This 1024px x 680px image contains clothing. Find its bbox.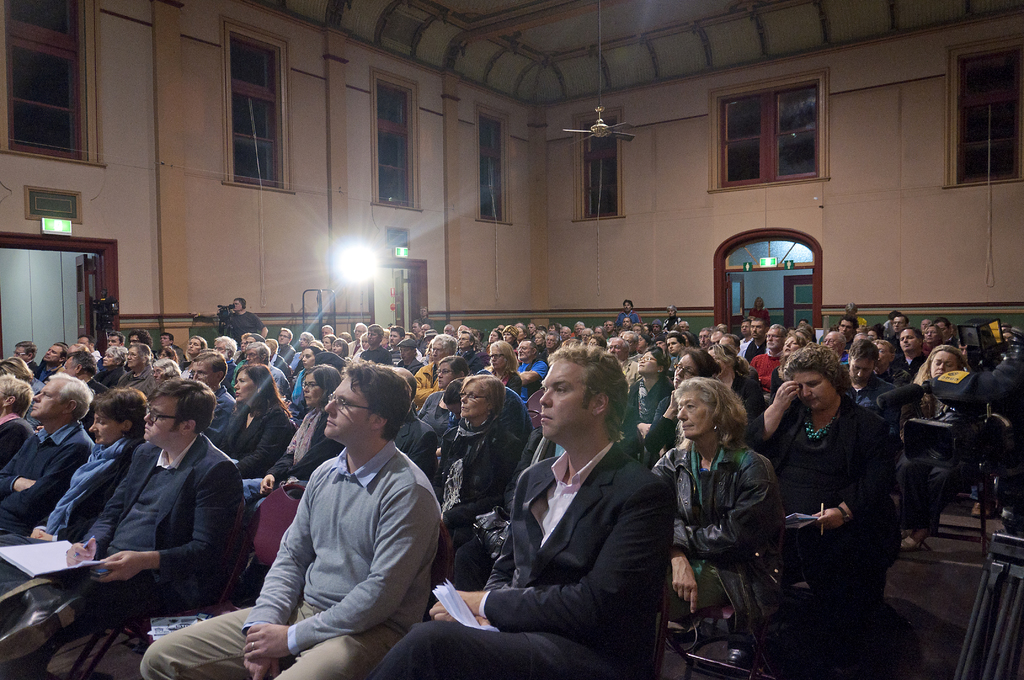
{"left": 734, "top": 401, "right": 889, "bottom": 642}.
